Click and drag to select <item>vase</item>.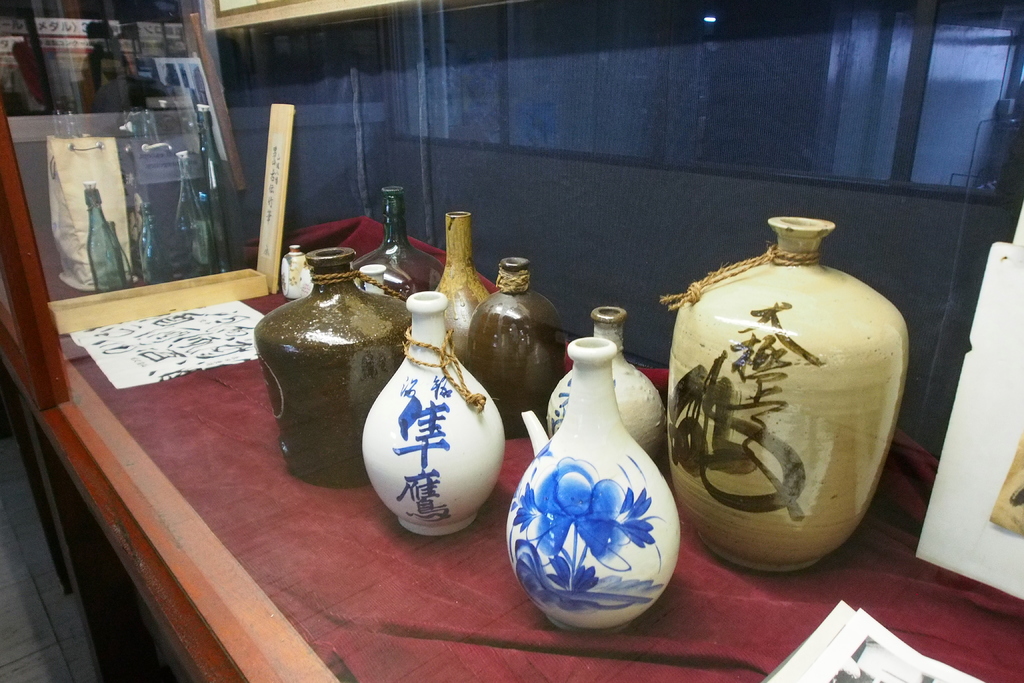
Selection: rect(358, 286, 507, 534).
